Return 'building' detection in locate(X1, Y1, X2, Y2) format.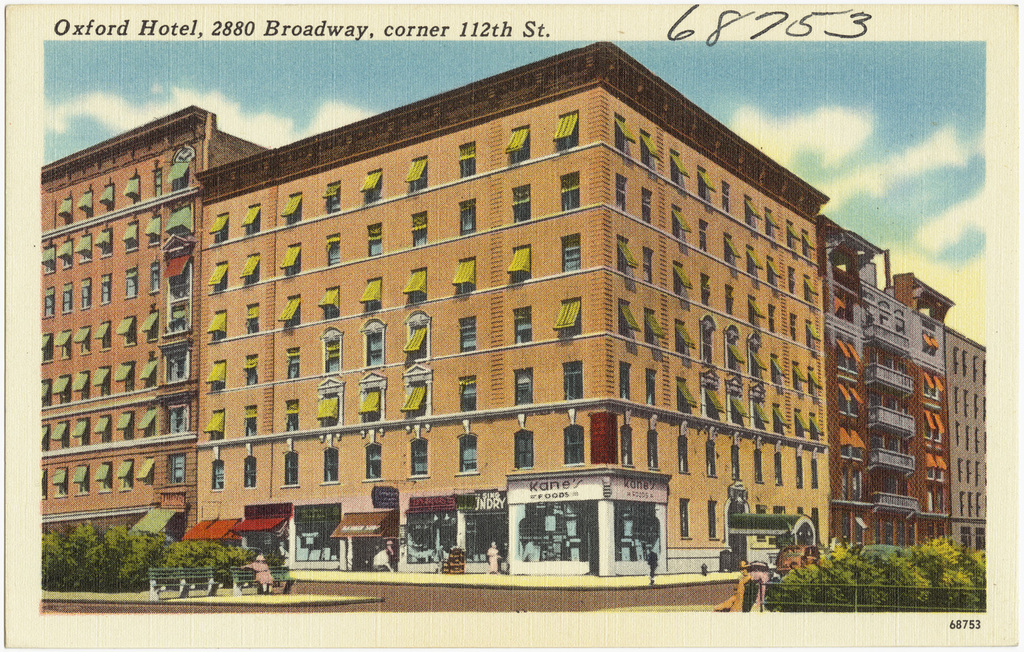
locate(193, 38, 831, 574).
